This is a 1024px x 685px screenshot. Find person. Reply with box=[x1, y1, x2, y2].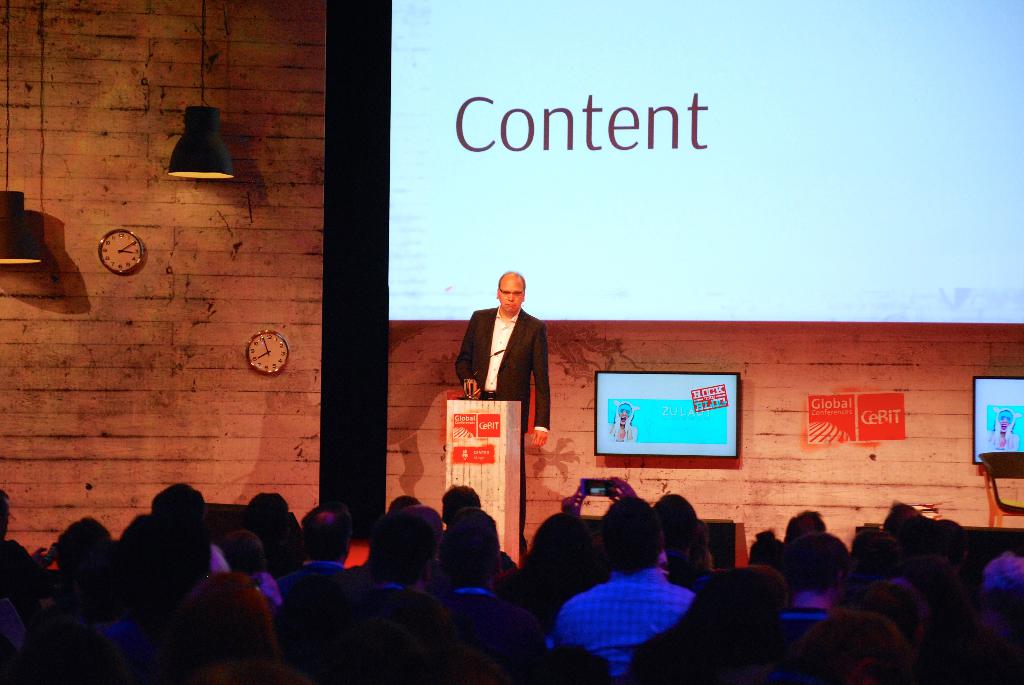
box=[40, 518, 106, 584].
